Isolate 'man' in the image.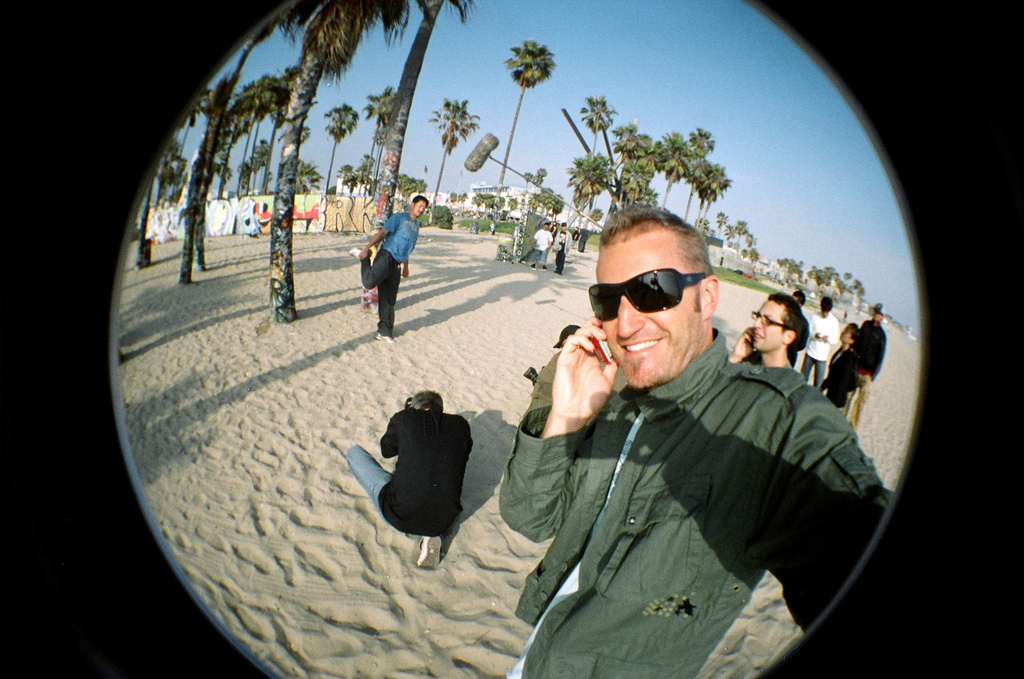
Isolated region: locate(528, 218, 550, 274).
